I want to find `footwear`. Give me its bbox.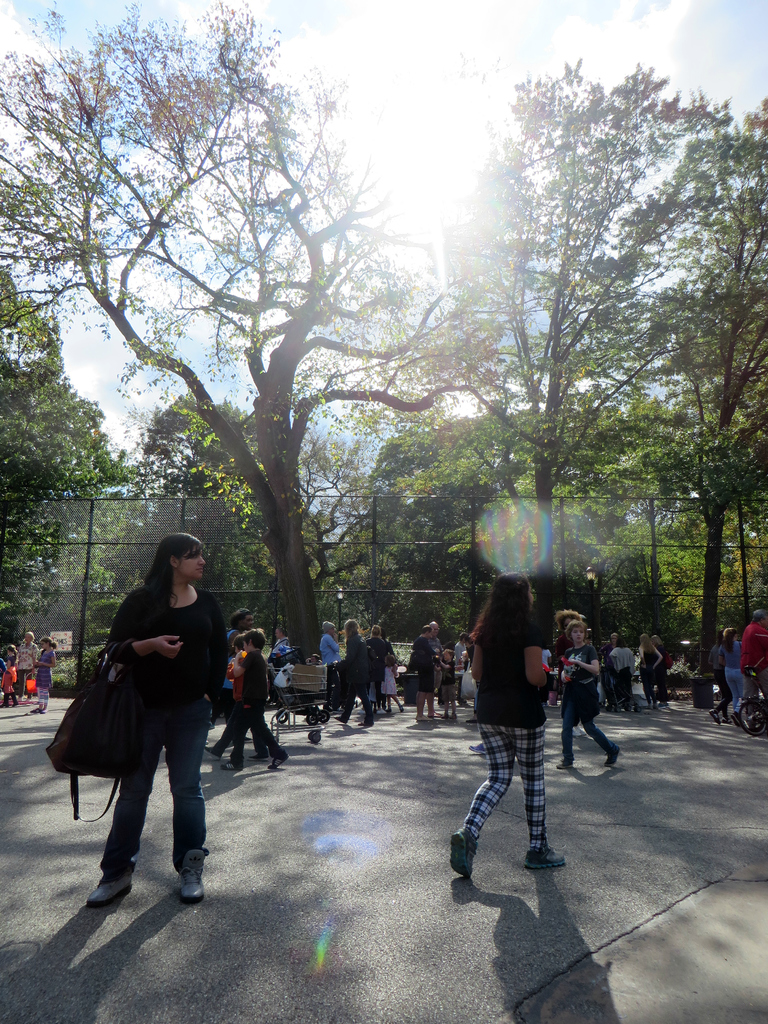
(left=469, top=742, right=485, bottom=753).
